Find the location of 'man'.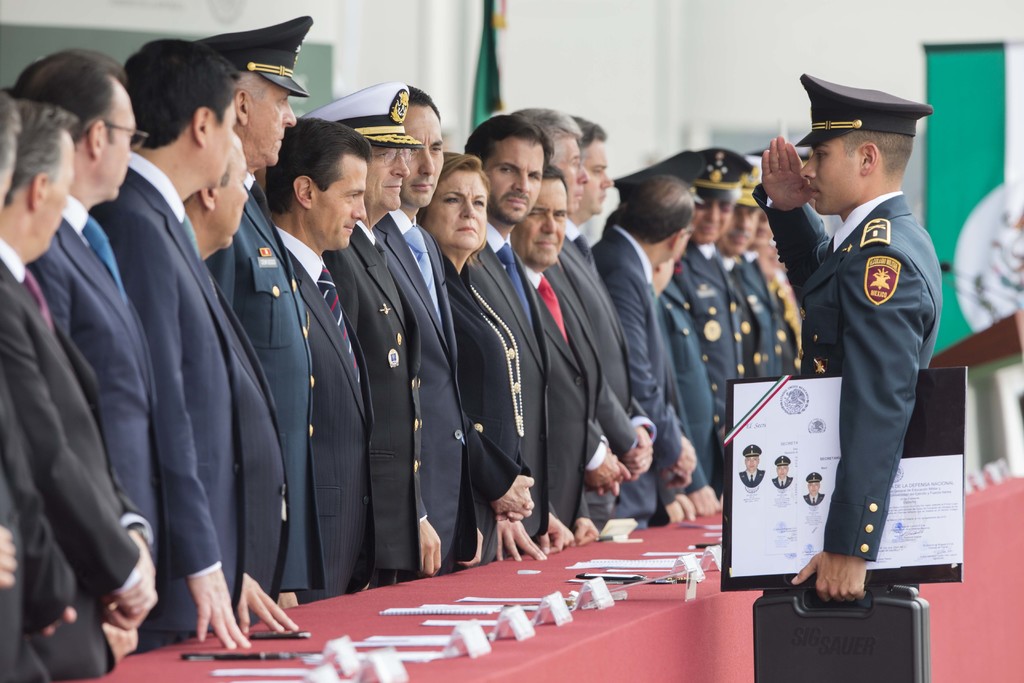
Location: 14,48,159,655.
